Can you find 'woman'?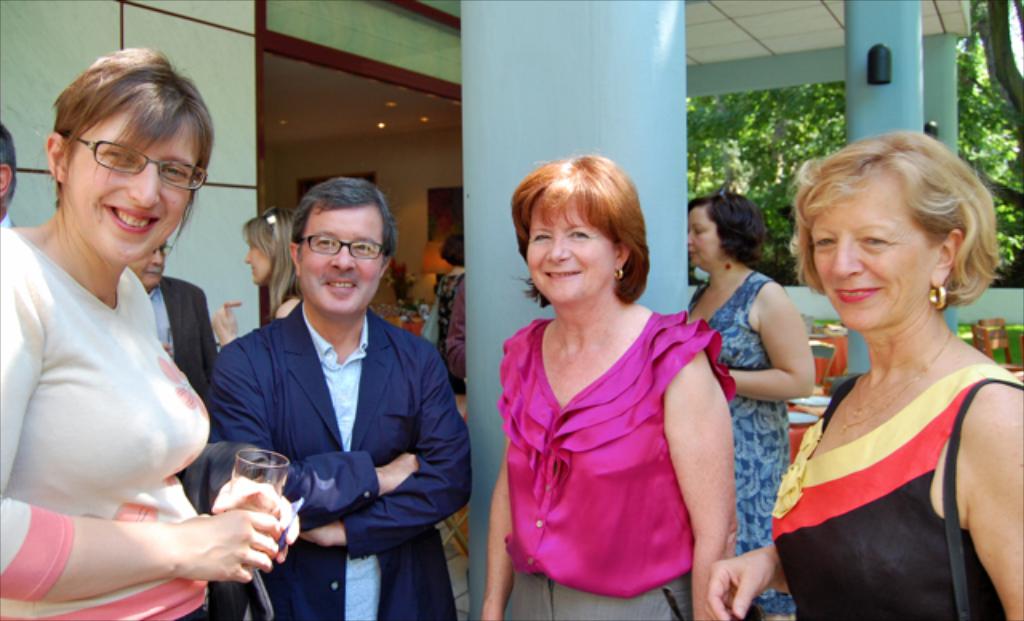
Yes, bounding box: <bbox>218, 202, 296, 349</bbox>.
